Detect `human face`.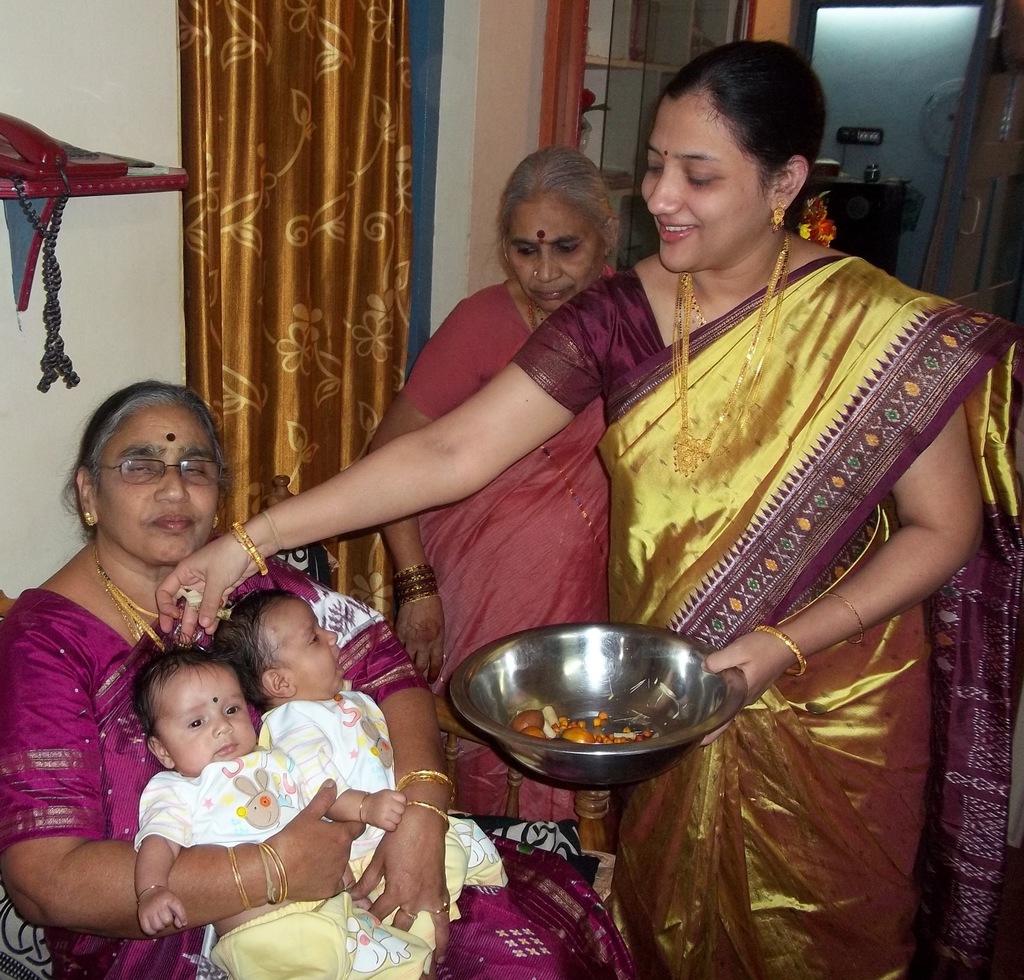
Detected at locate(95, 407, 213, 565).
